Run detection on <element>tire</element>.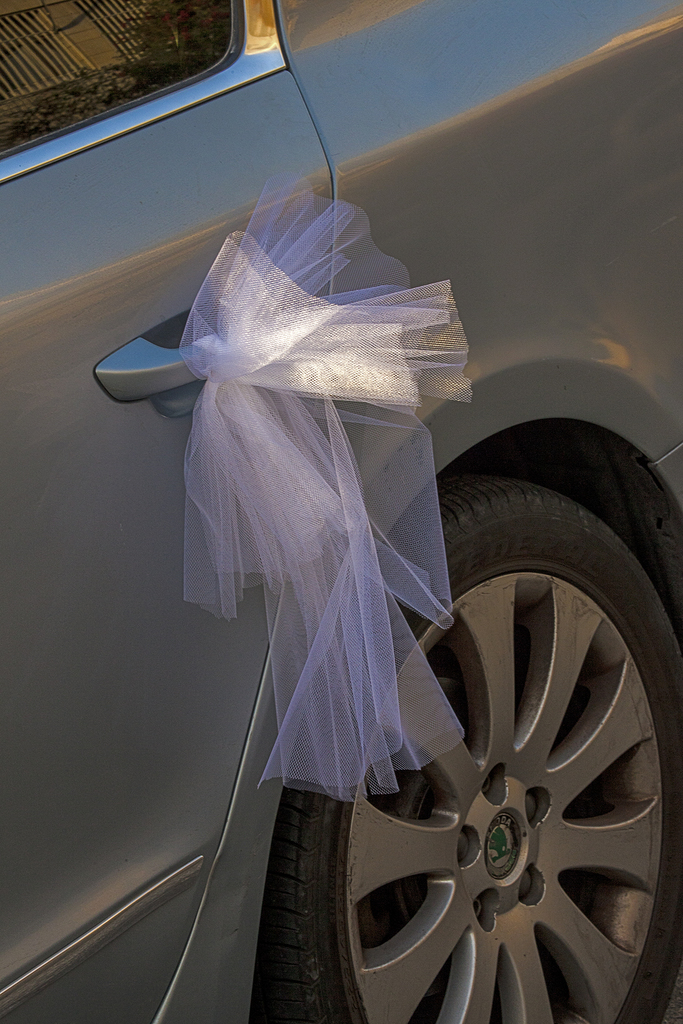
Result: detection(251, 413, 669, 1014).
